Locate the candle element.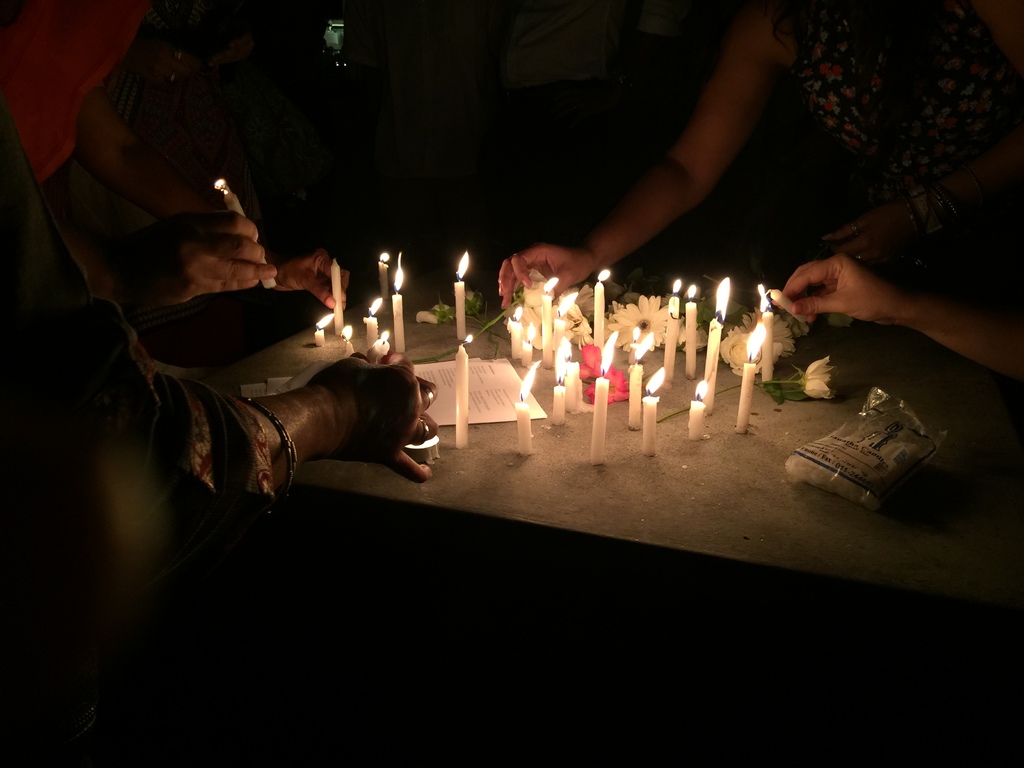
Element bbox: [452,249,467,343].
